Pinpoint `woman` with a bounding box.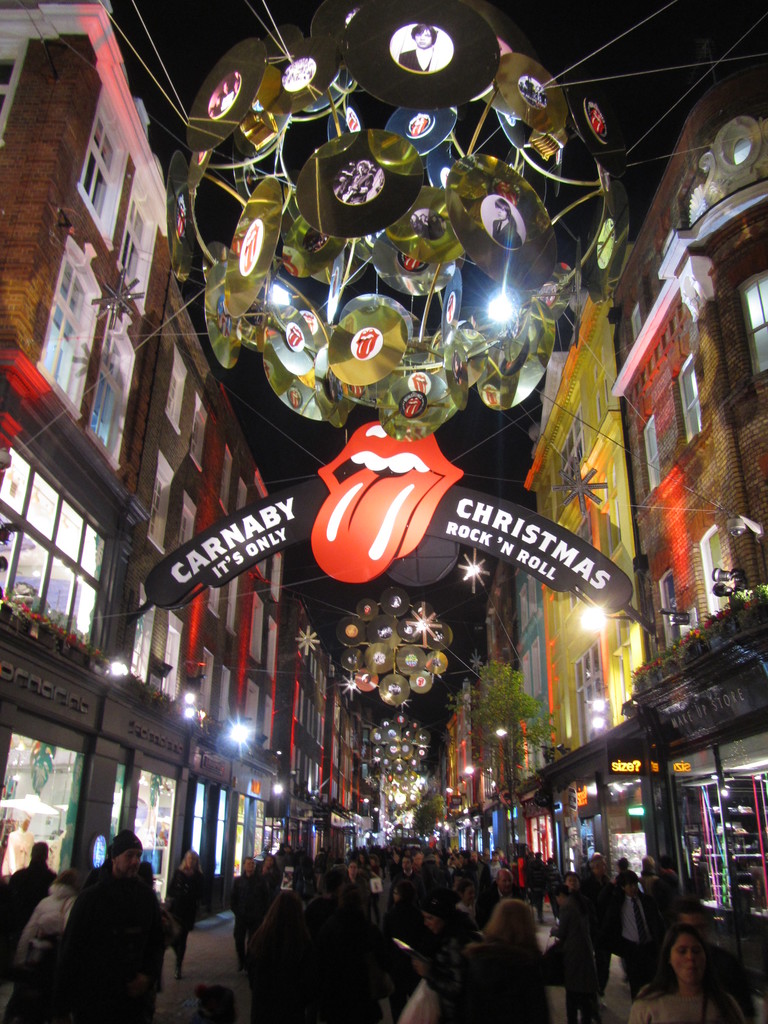
{"x1": 160, "y1": 847, "x2": 202, "y2": 988}.
